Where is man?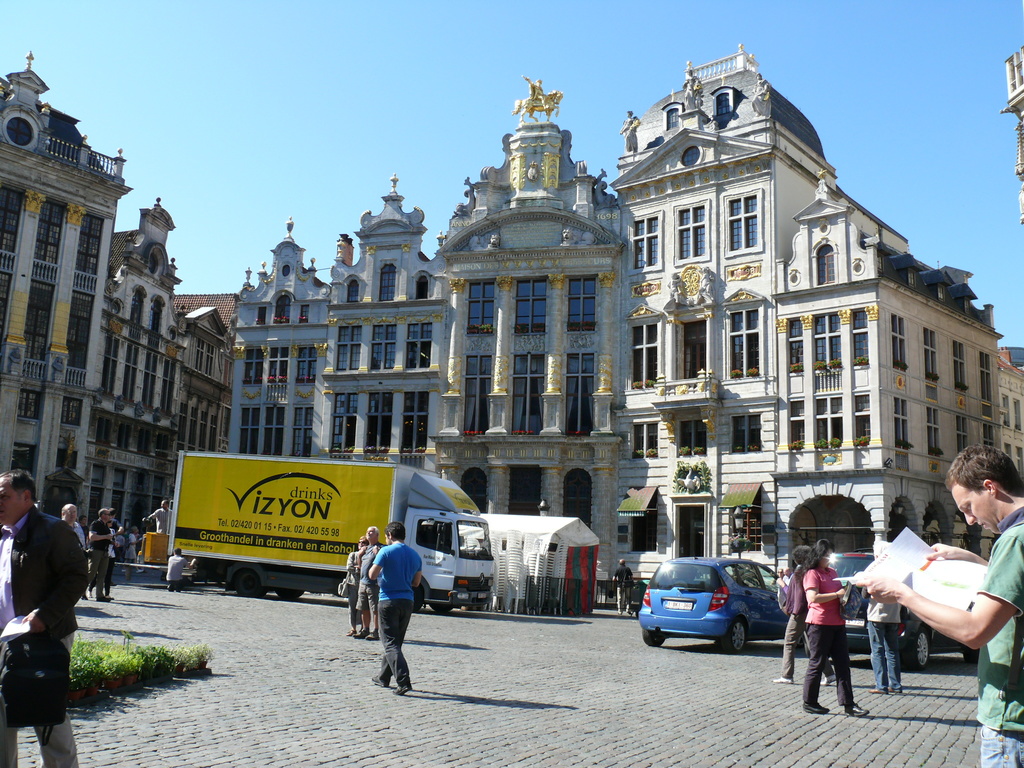
{"x1": 863, "y1": 543, "x2": 906, "y2": 694}.
